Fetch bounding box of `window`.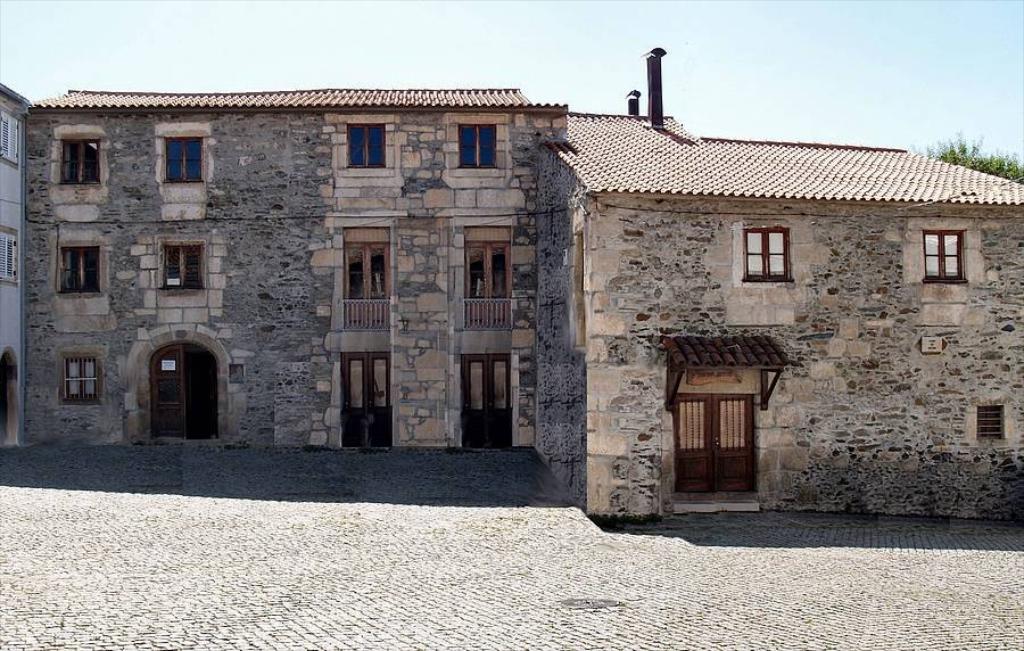
Bbox: (975, 409, 1004, 439).
